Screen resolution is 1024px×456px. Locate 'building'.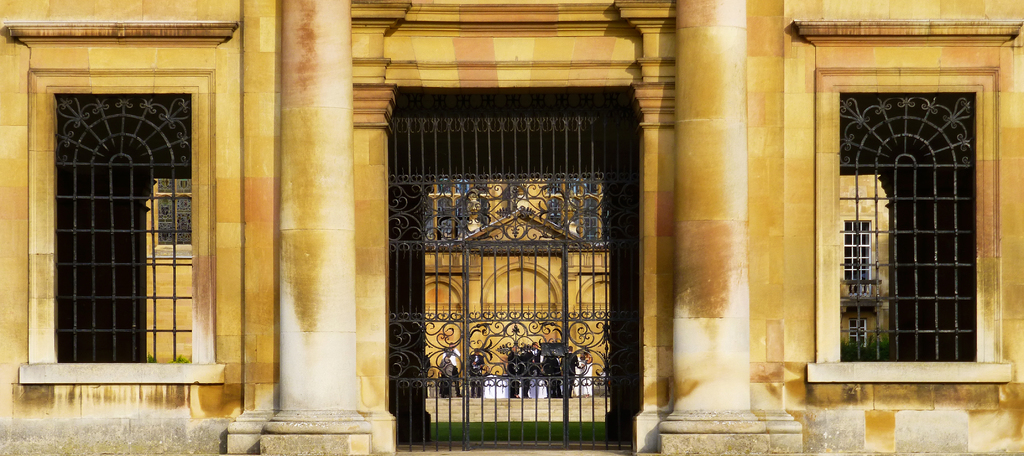
(0,0,1023,455).
